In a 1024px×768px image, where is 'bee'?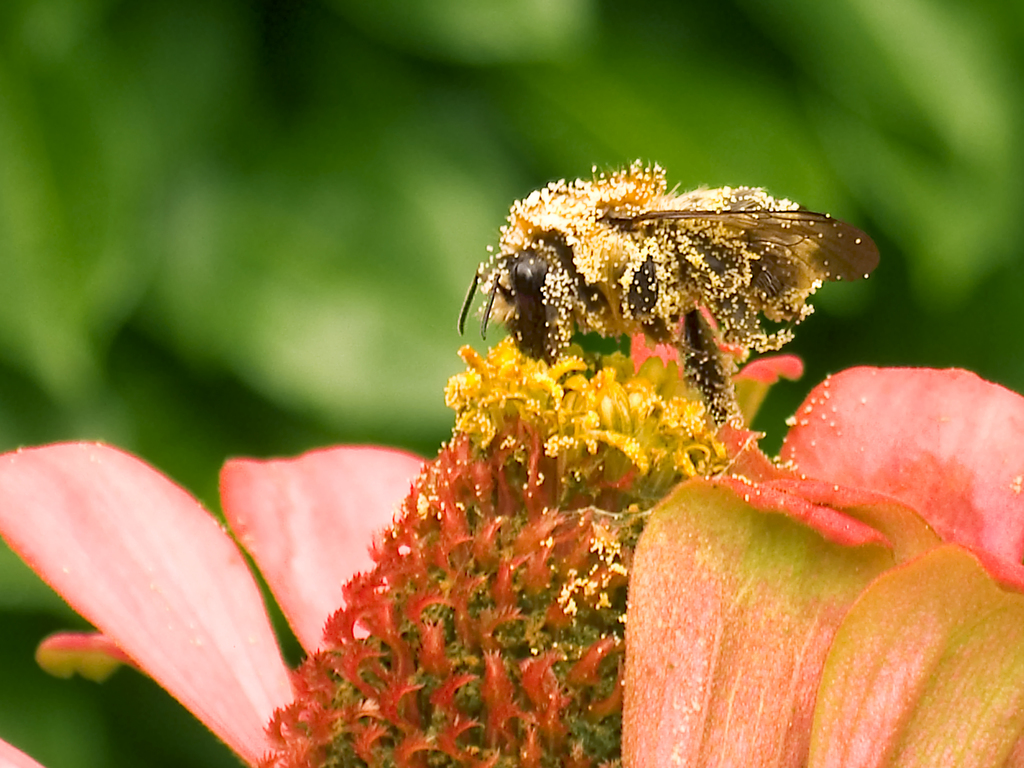
{"left": 424, "top": 156, "right": 899, "bottom": 448}.
